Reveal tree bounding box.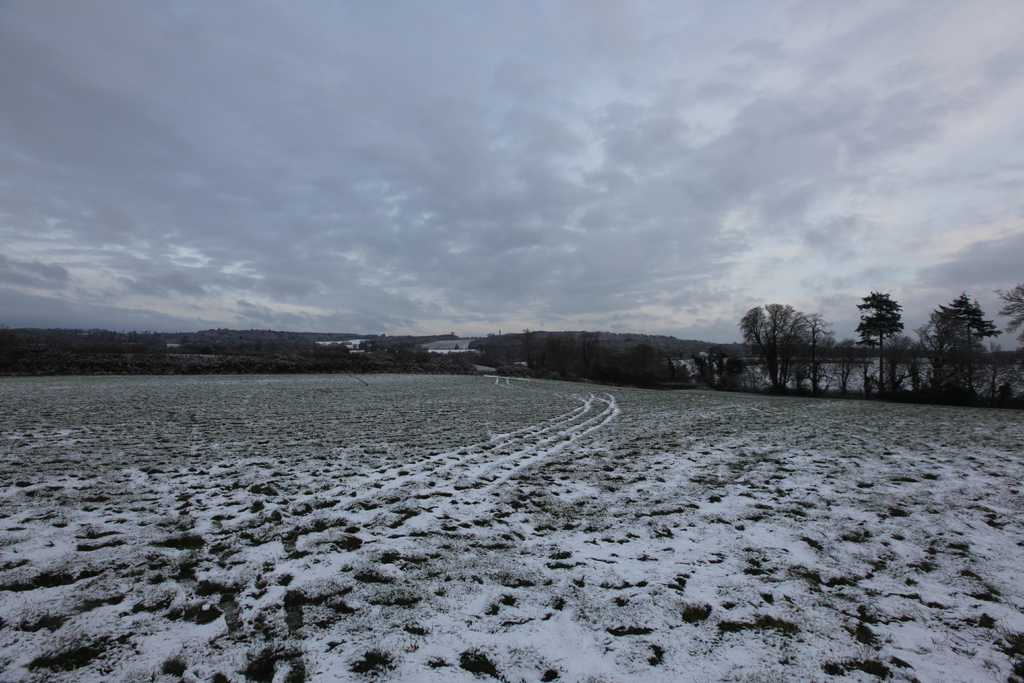
Revealed: [left=854, top=286, right=907, bottom=397].
